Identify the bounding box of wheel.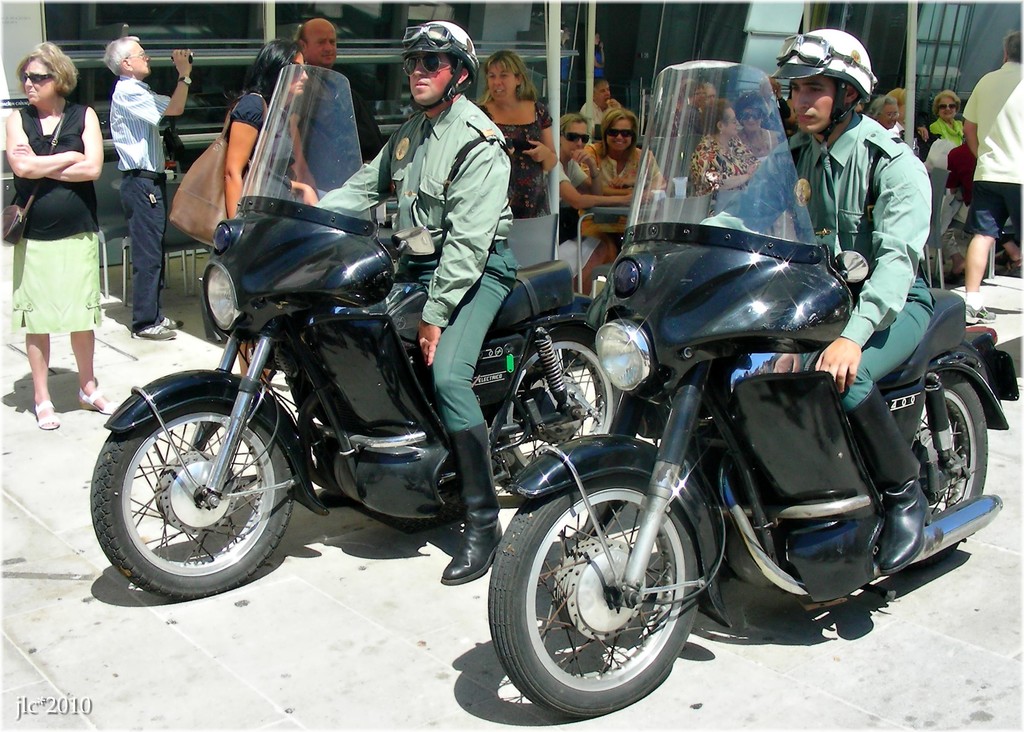
[left=492, top=322, right=624, bottom=497].
